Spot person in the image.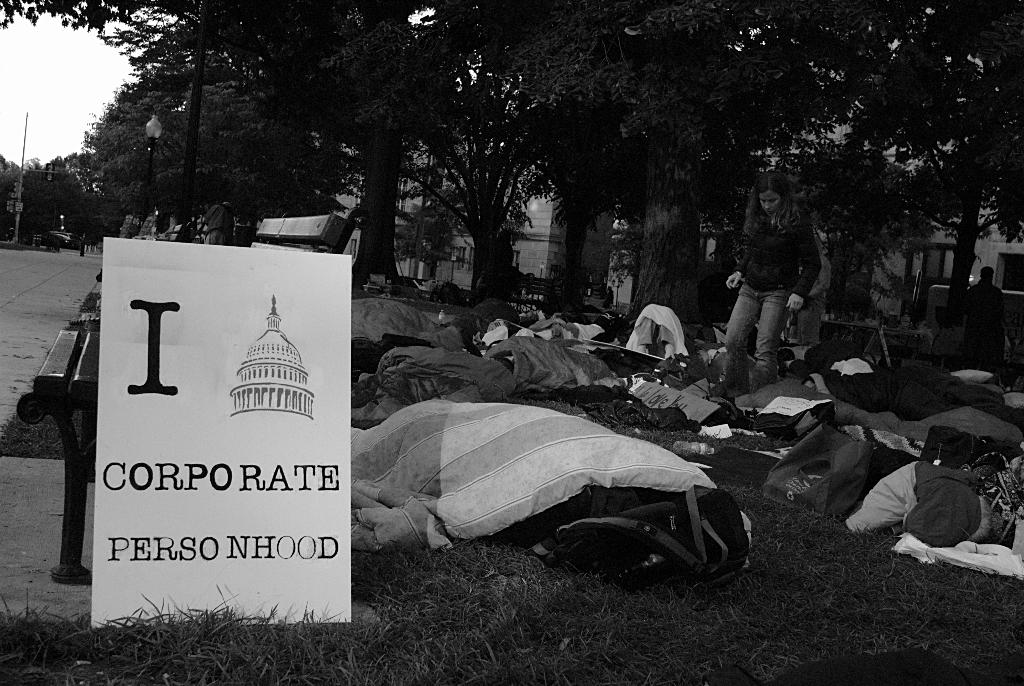
person found at detection(962, 263, 1005, 367).
